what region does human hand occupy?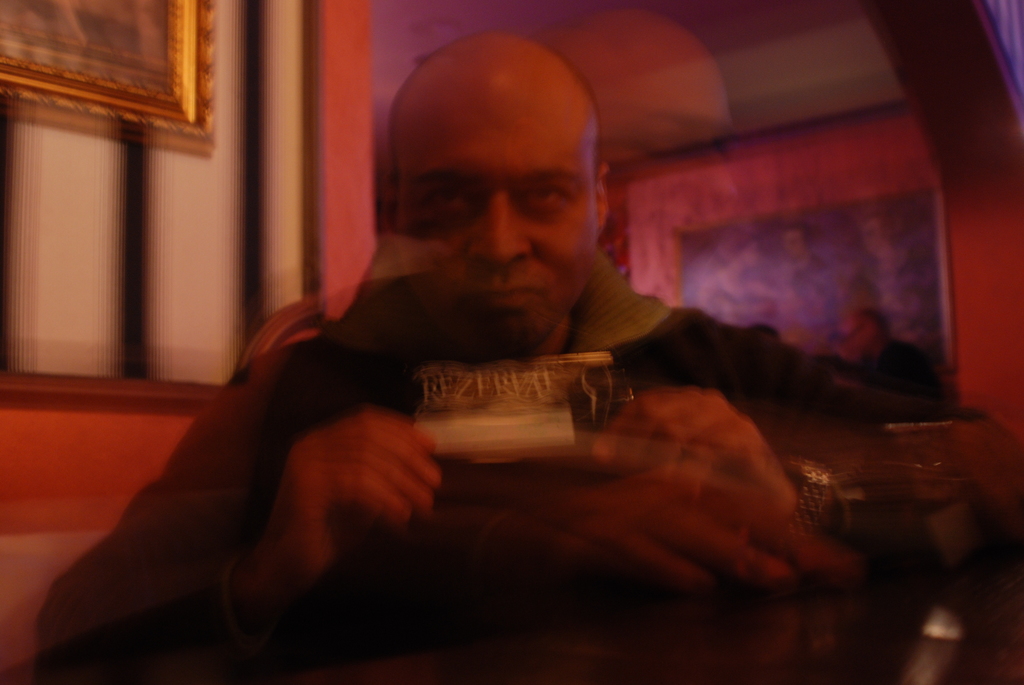
584:391:804:531.
